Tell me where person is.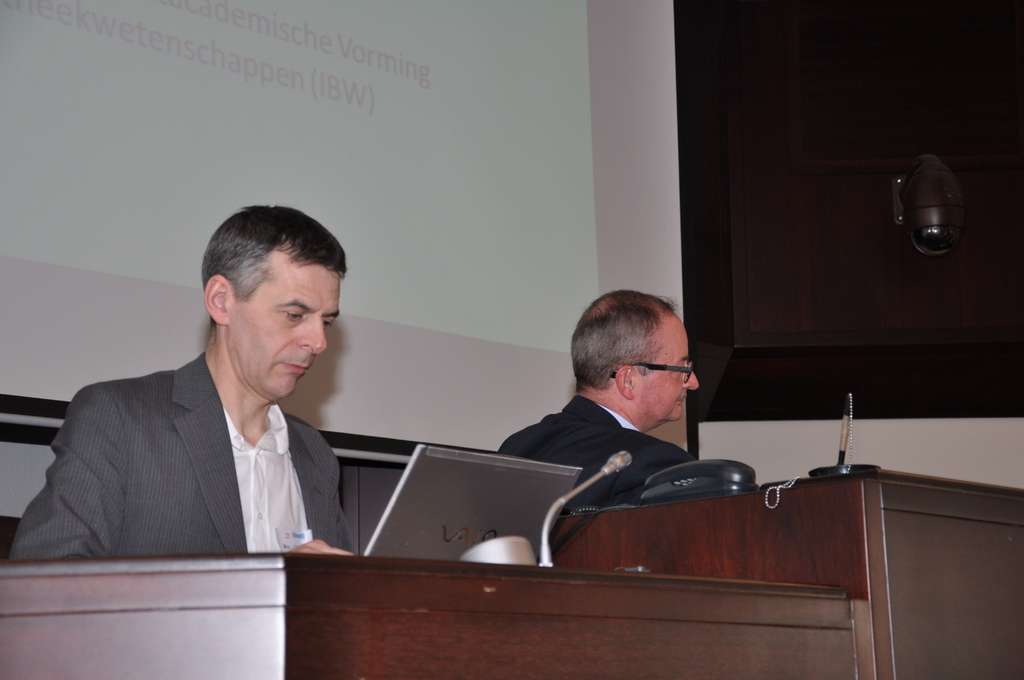
person is at <region>51, 227, 399, 593</region>.
